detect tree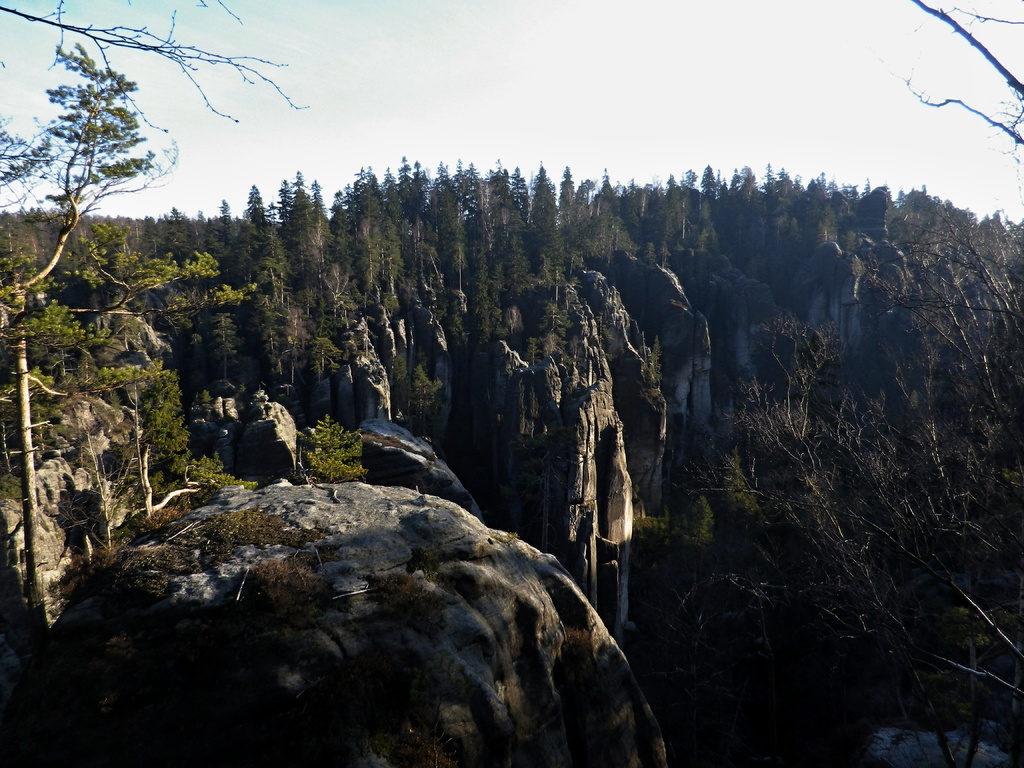
{"left": 740, "top": 161, "right": 758, "bottom": 207}
